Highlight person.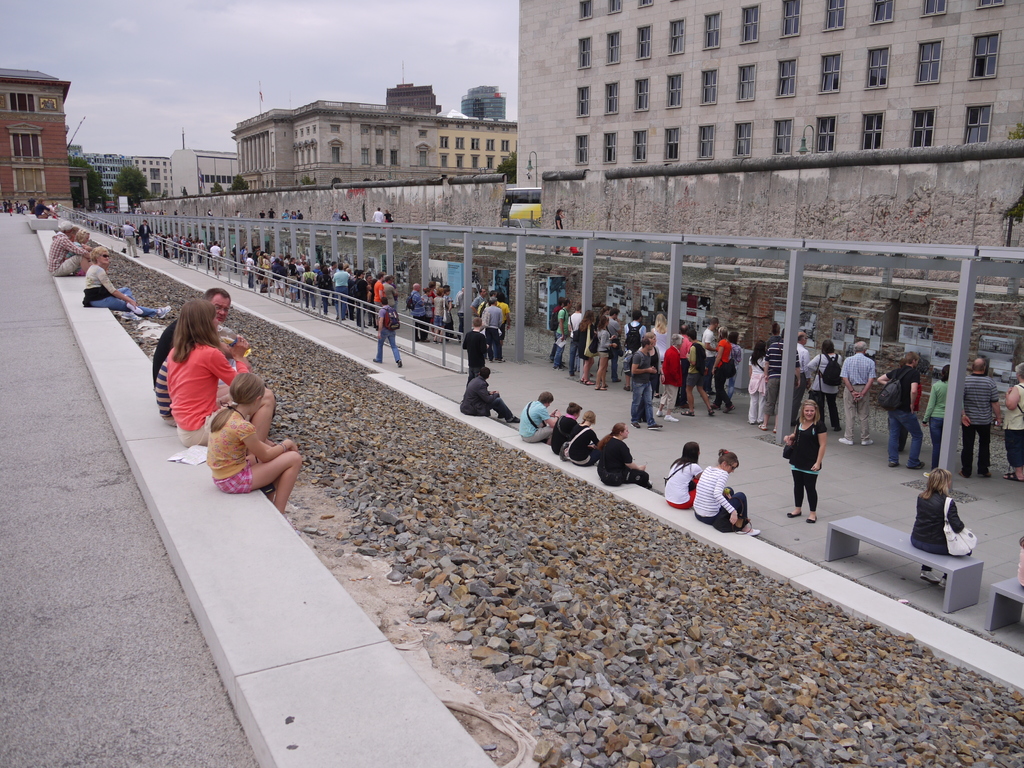
Highlighted region: <box>461,368,516,421</box>.
